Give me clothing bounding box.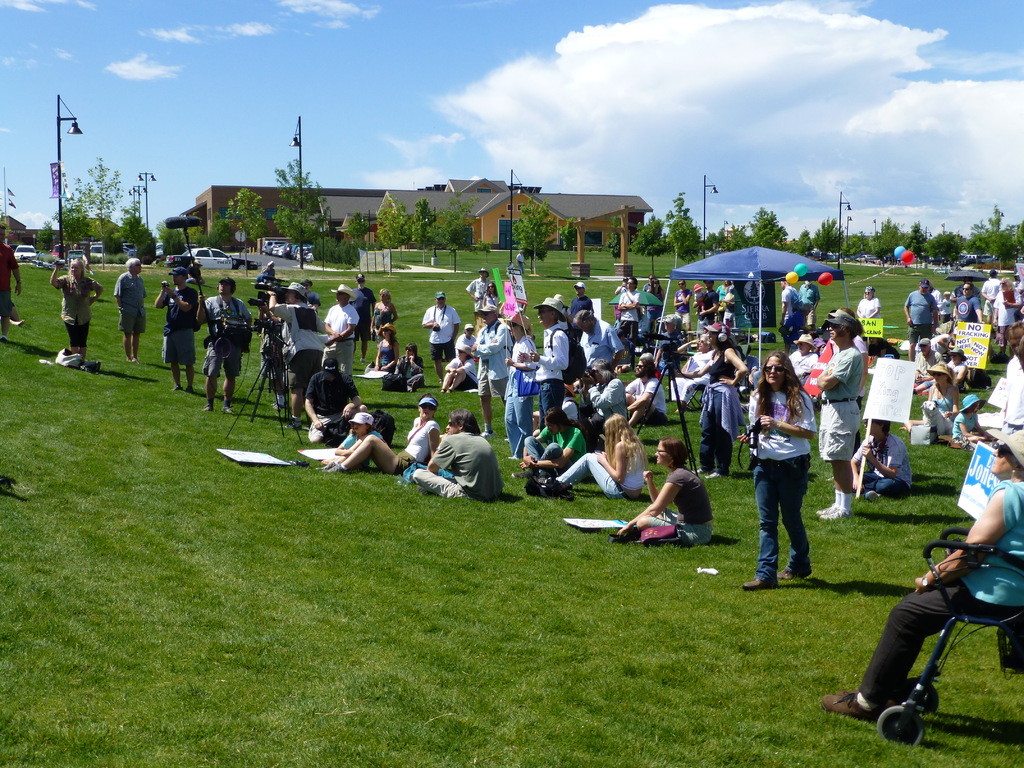
pyautogui.locateOnScreen(736, 284, 757, 339).
